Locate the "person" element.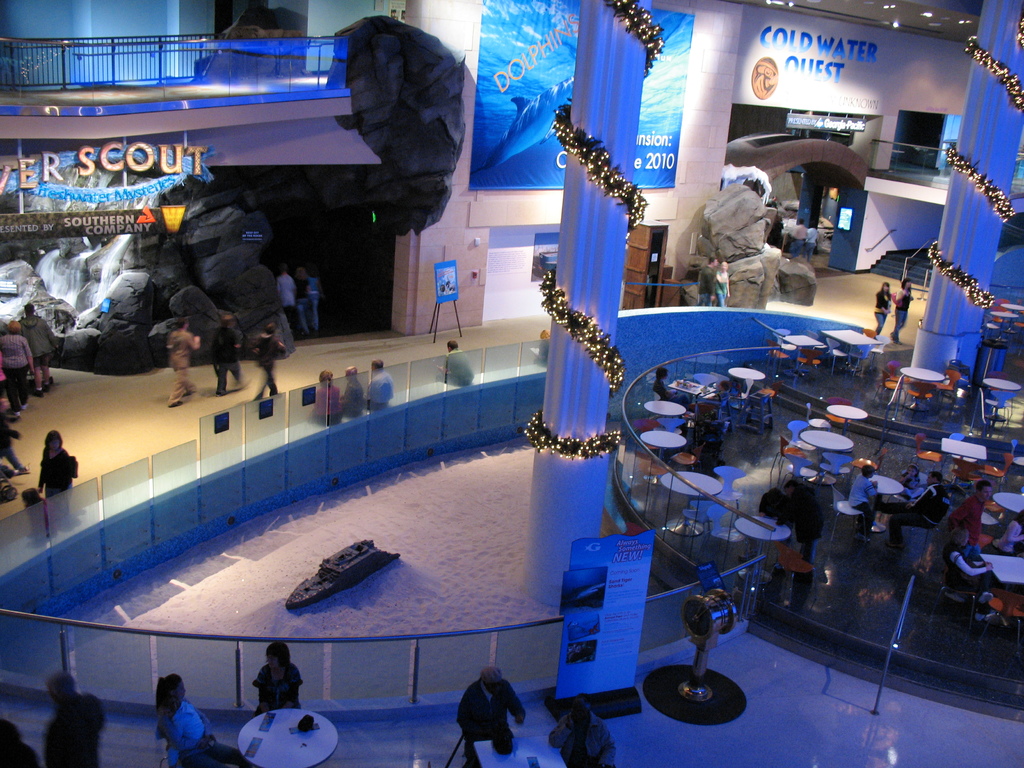
Element bbox: bbox=(791, 483, 822, 577).
